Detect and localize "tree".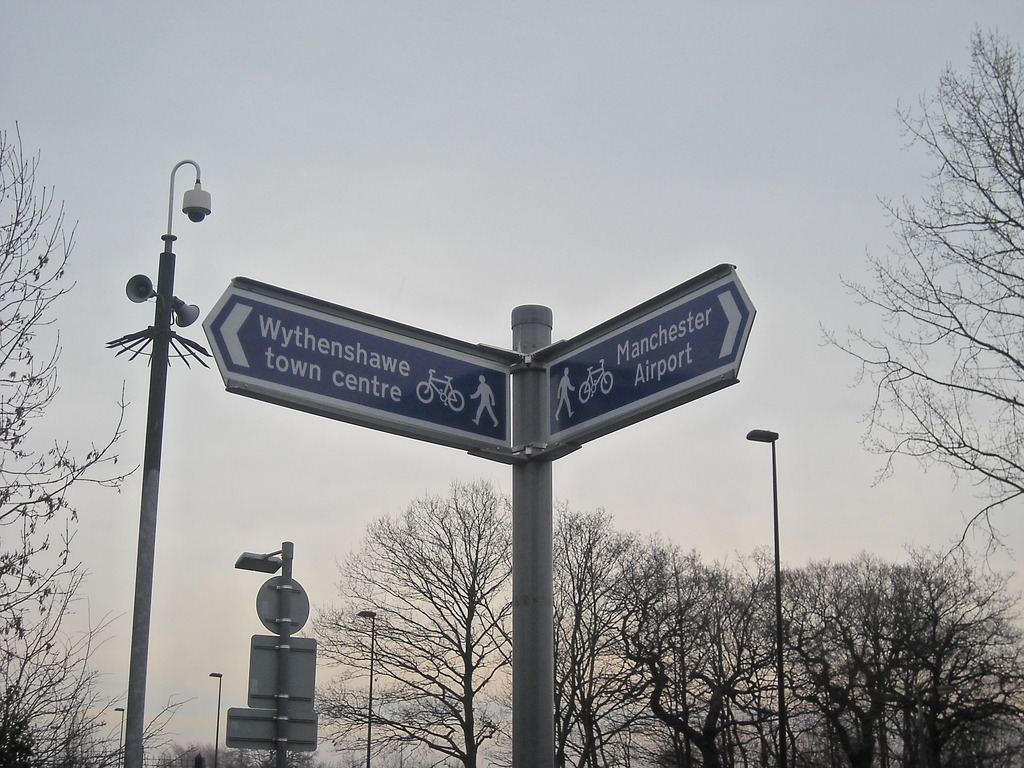
Localized at 303:484:526:764.
